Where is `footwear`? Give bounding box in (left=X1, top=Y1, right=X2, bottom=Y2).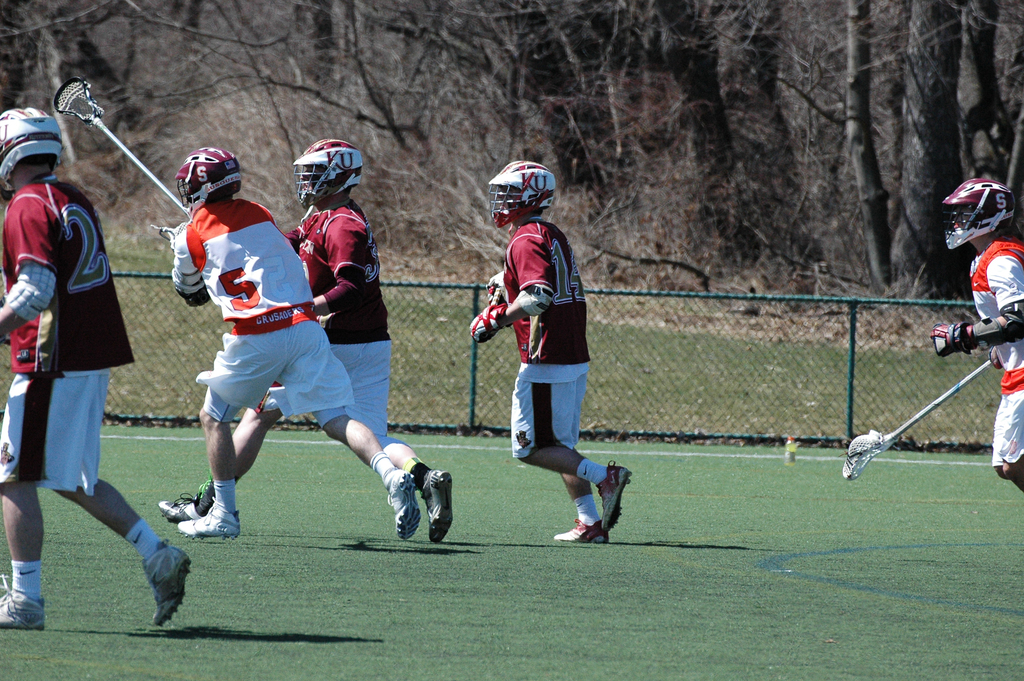
(left=159, top=486, right=215, bottom=525).
